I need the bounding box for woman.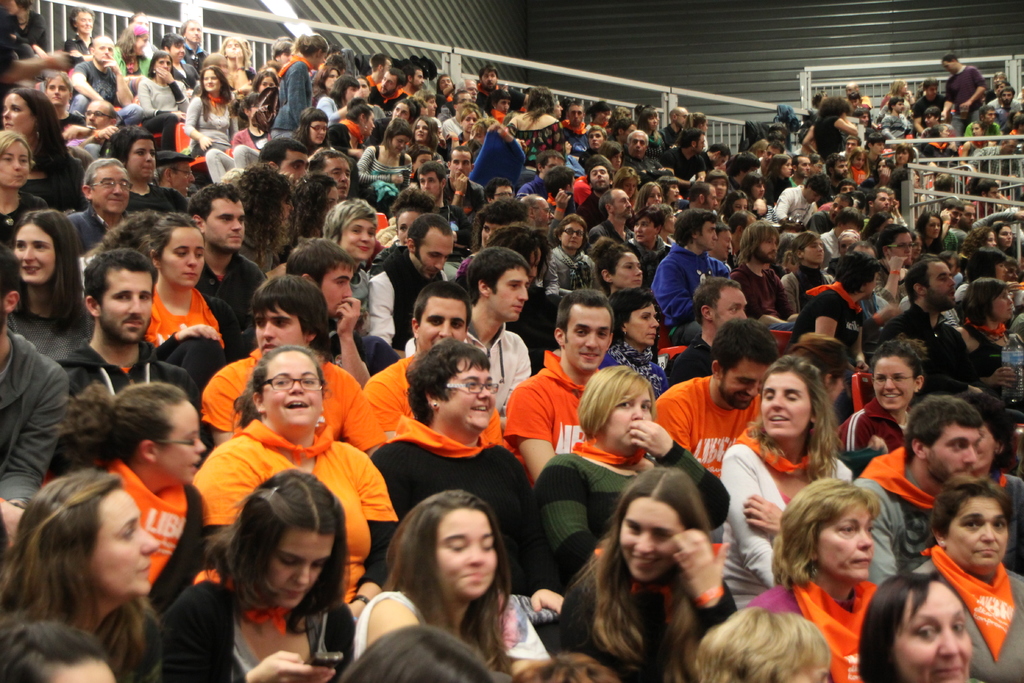
Here it is: 913 478 1023 682.
